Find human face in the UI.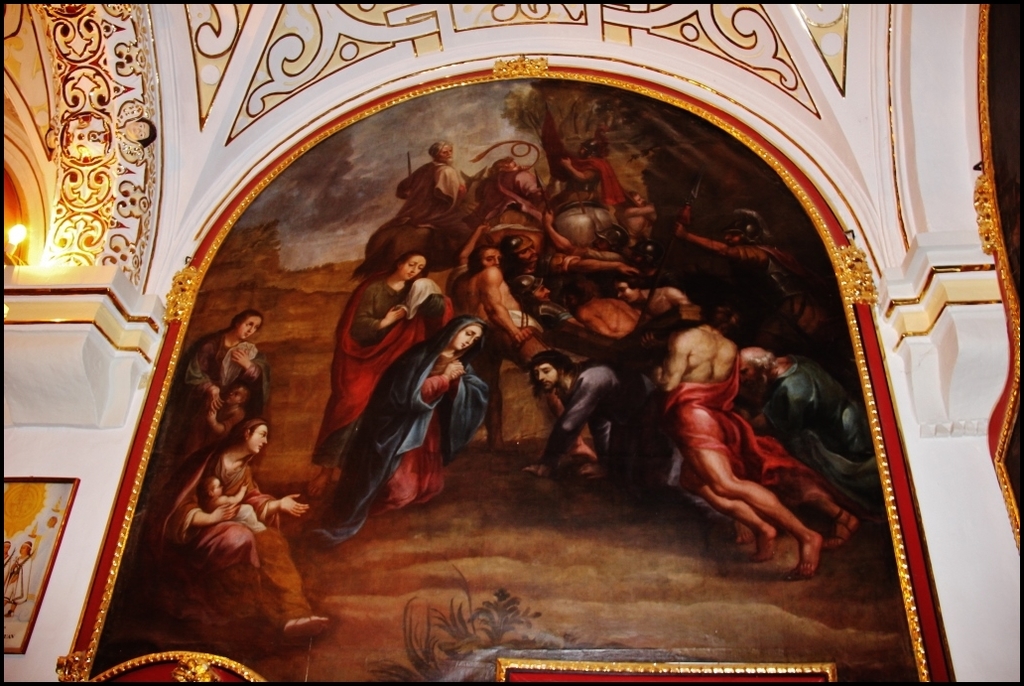
UI element at region(454, 324, 478, 349).
